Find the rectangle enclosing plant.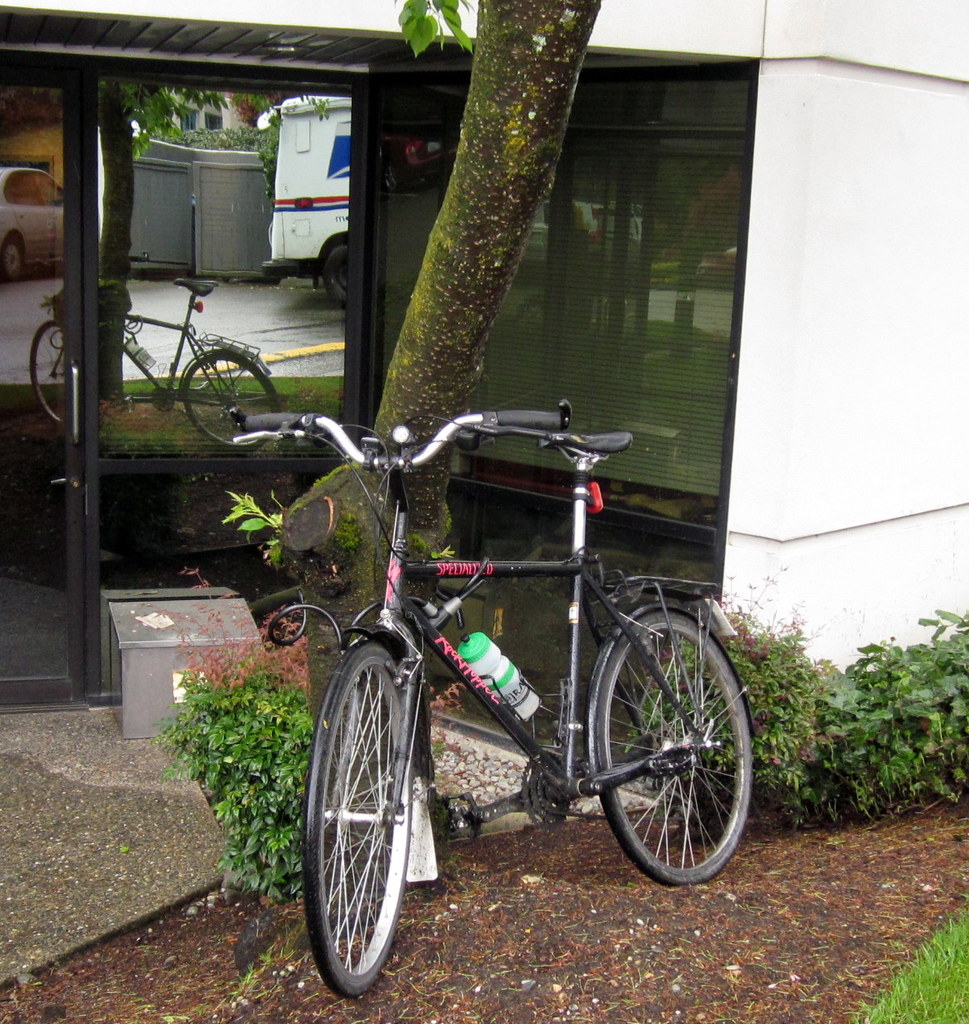
142, 545, 325, 910.
